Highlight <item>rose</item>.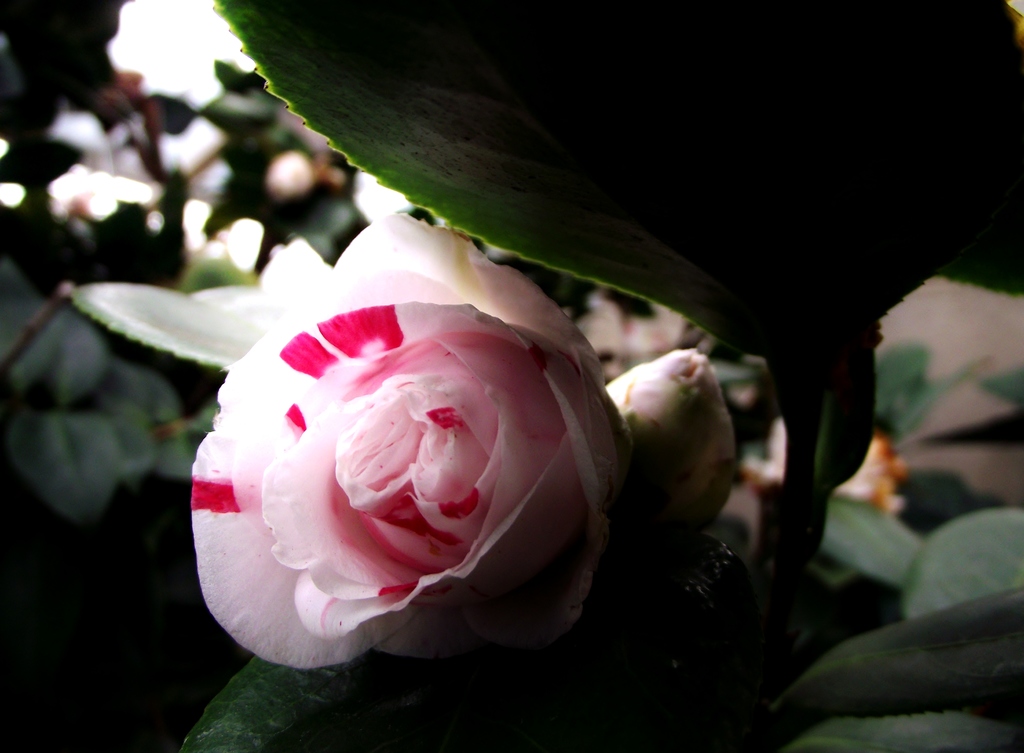
Highlighted region: box(190, 211, 635, 671).
